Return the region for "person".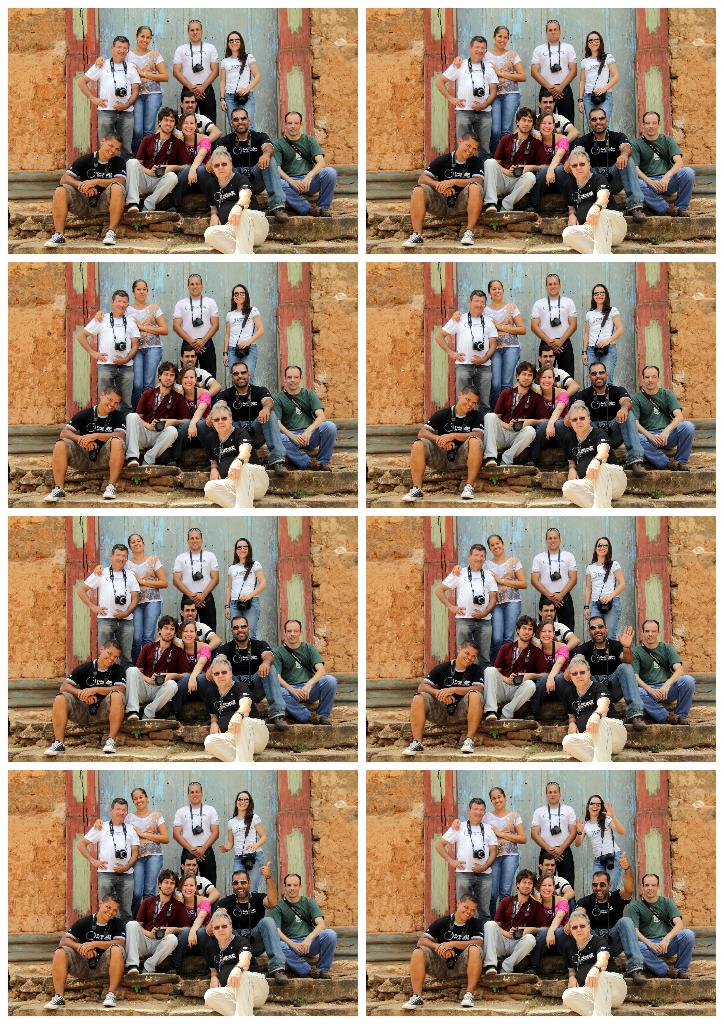
[x1=40, y1=392, x2=133, y2=508].
